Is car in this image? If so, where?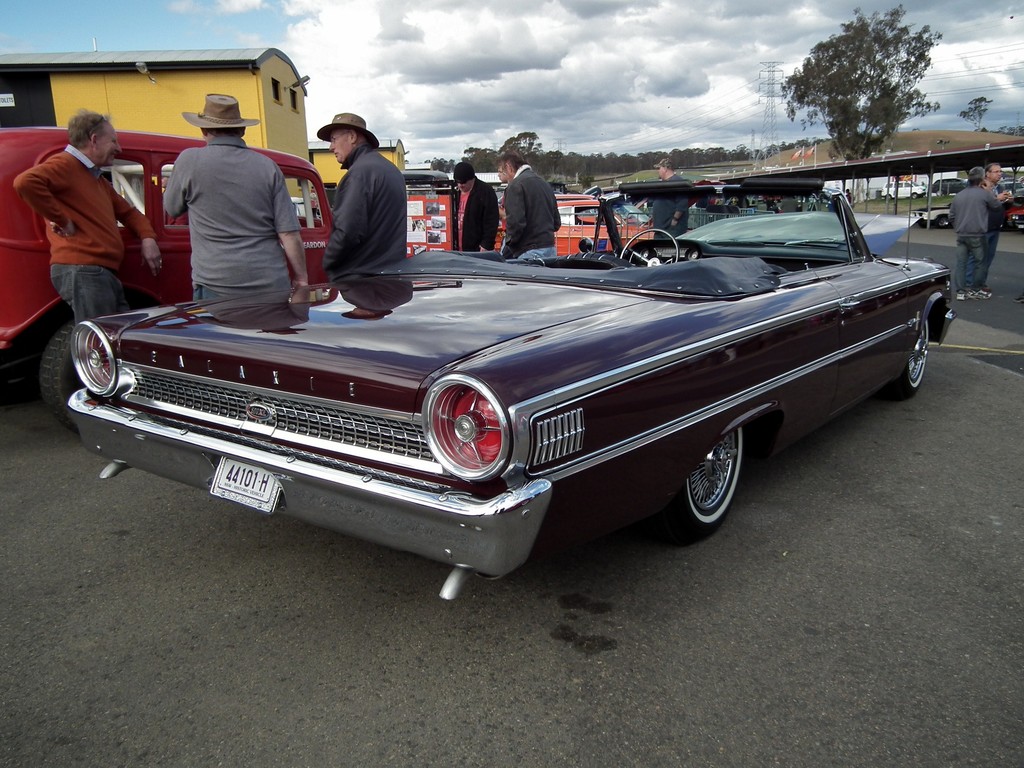
Yes, at region(12, 180, 965, 588).
